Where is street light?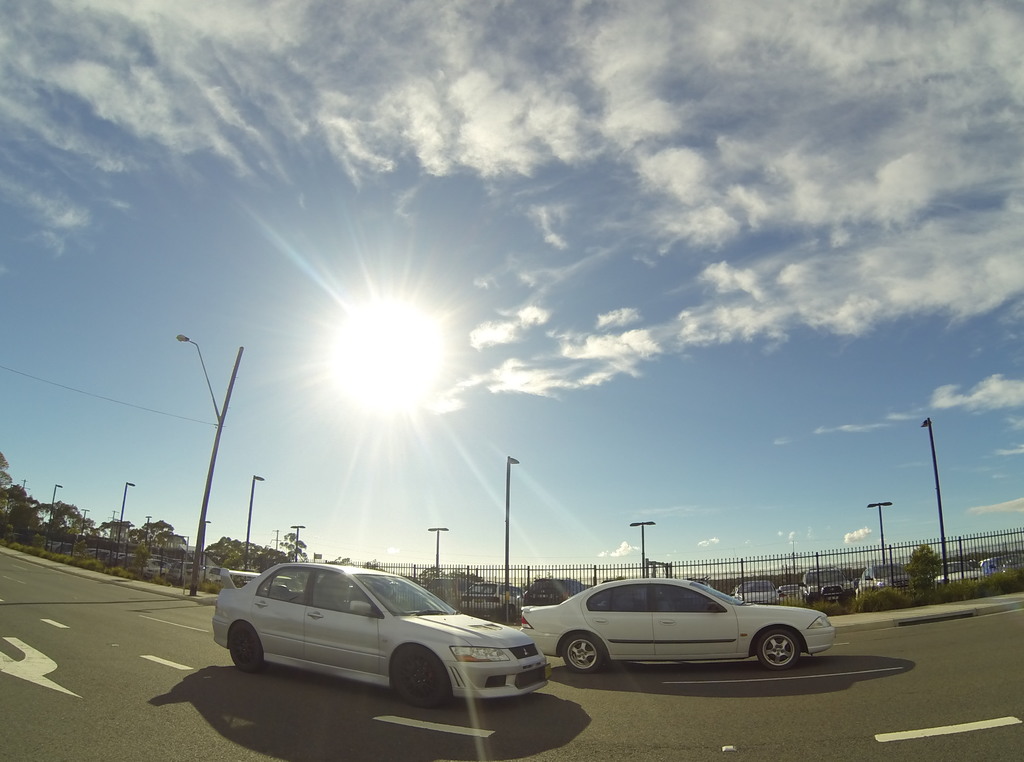
BBox(242, 473, 266, 575).
